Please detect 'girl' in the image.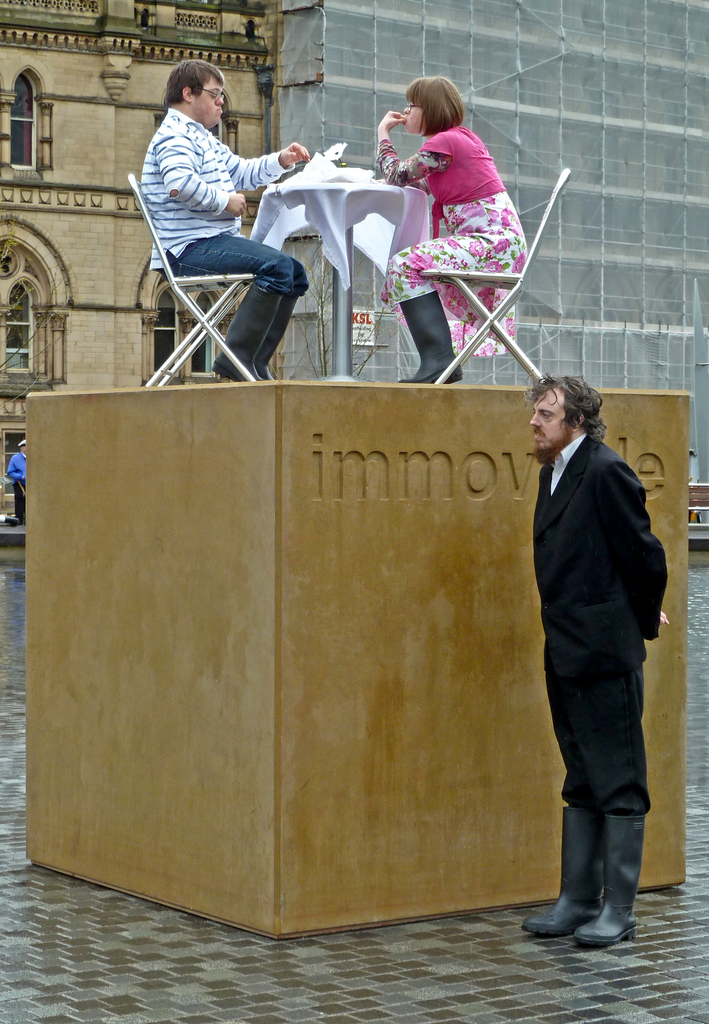
rect(373, 72, 529, 385).
